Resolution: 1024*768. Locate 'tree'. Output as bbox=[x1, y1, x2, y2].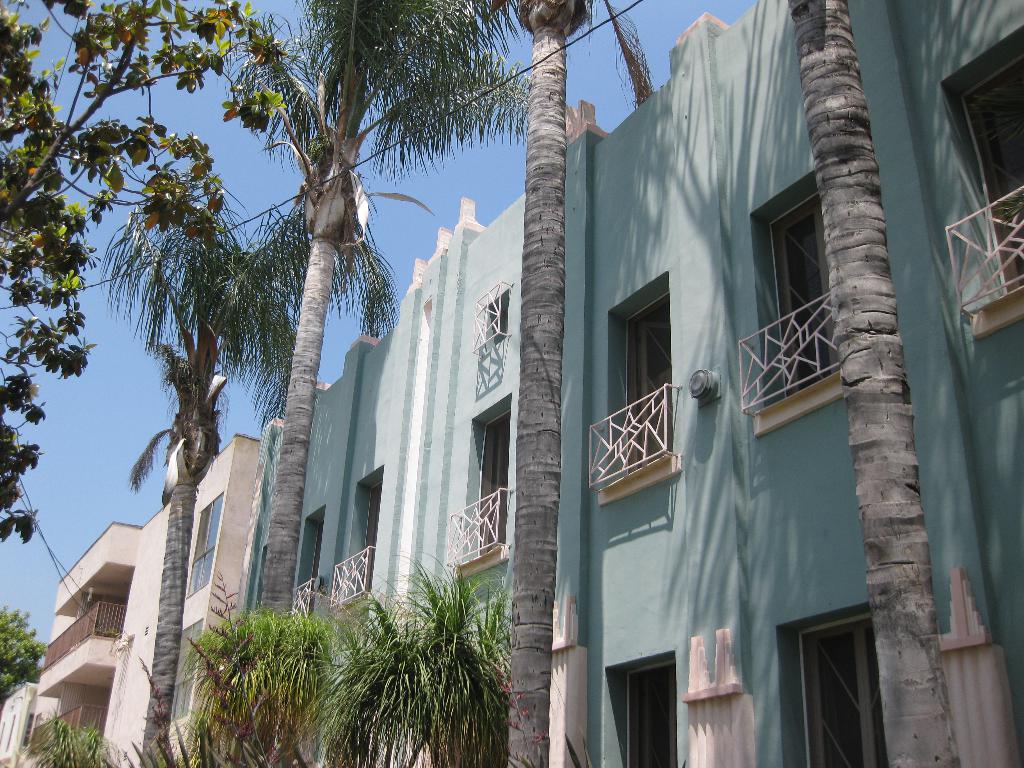
bbox=[0, 0, 285, 538].
